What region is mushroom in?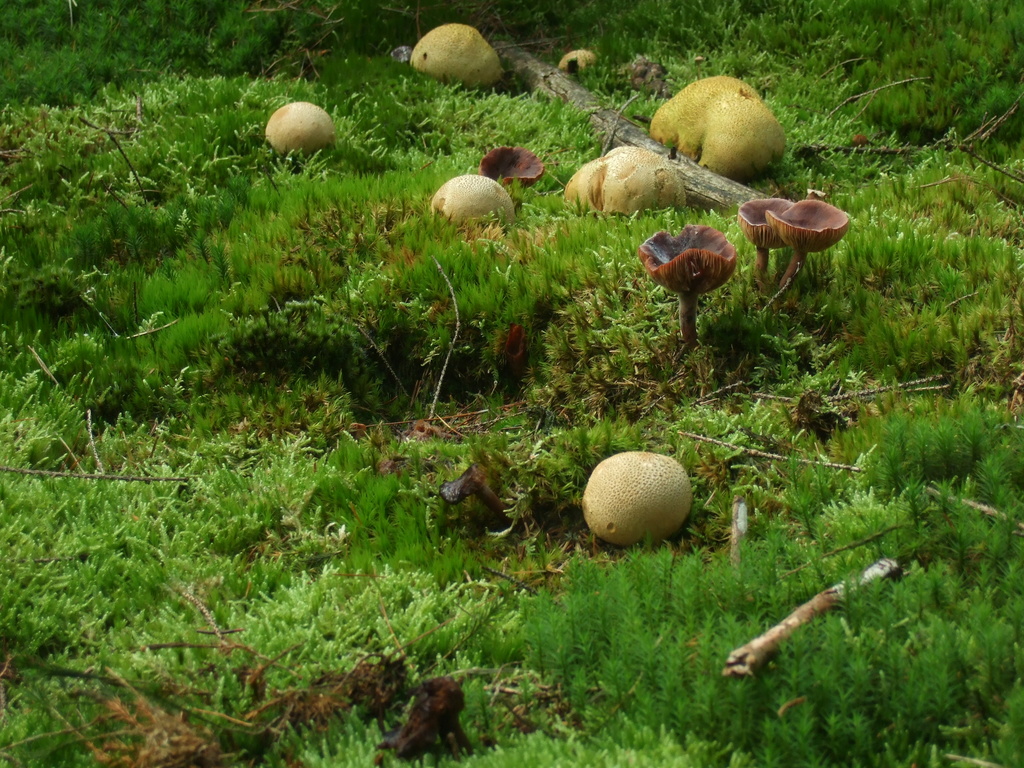
BBox(645, 77, 789, 177).
